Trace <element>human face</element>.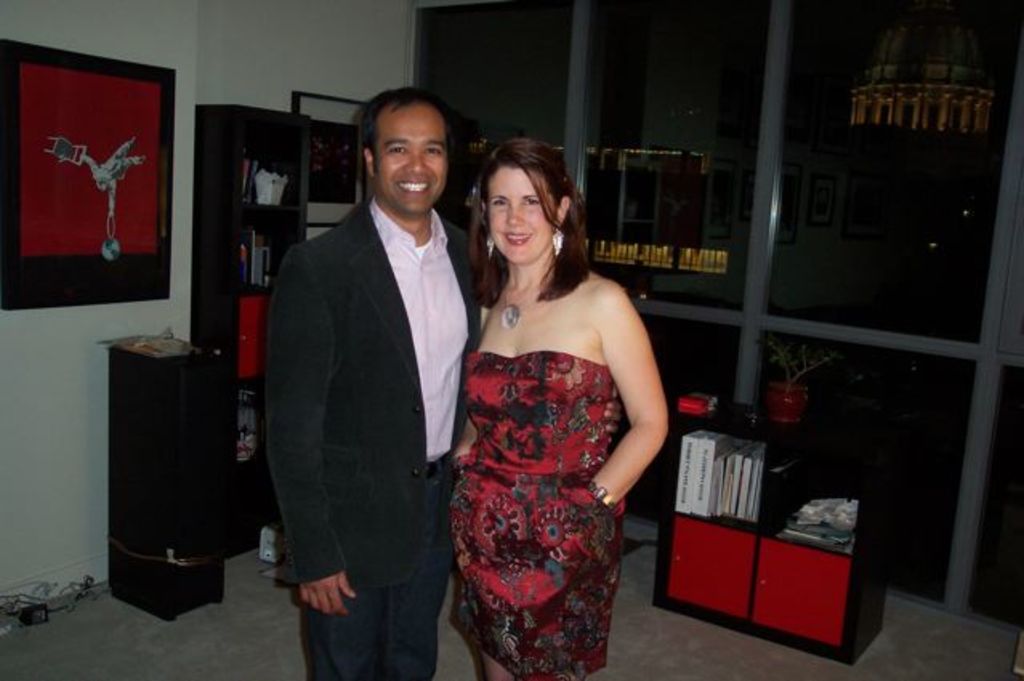
Traced to box(486, 167, 554, 264).
